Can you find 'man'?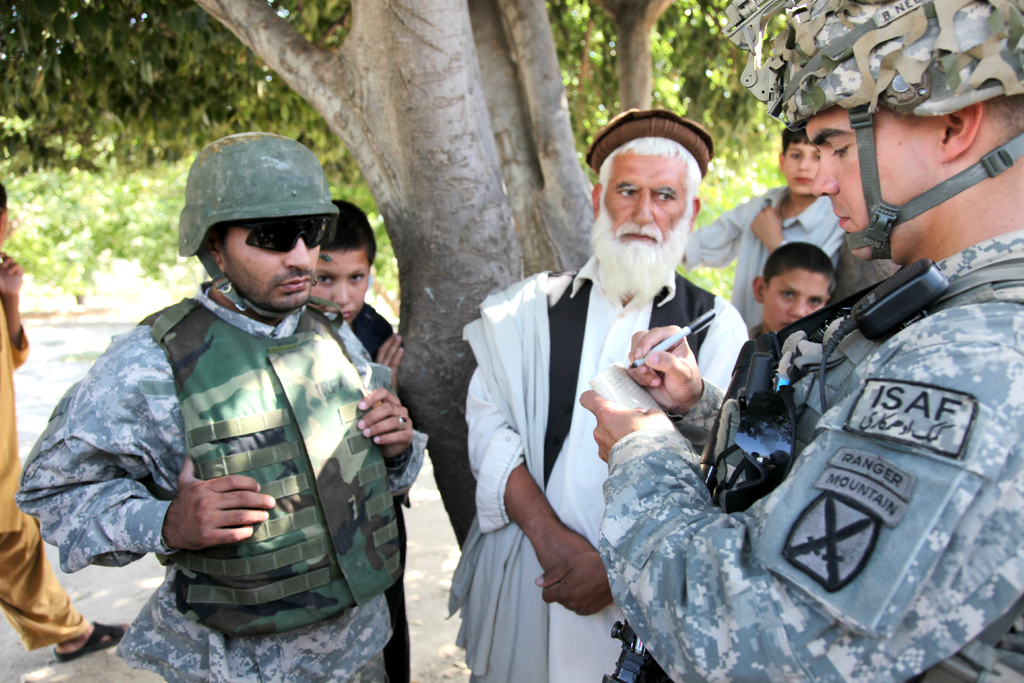
Yes, bounding box: [444, 111, 751, 682].
